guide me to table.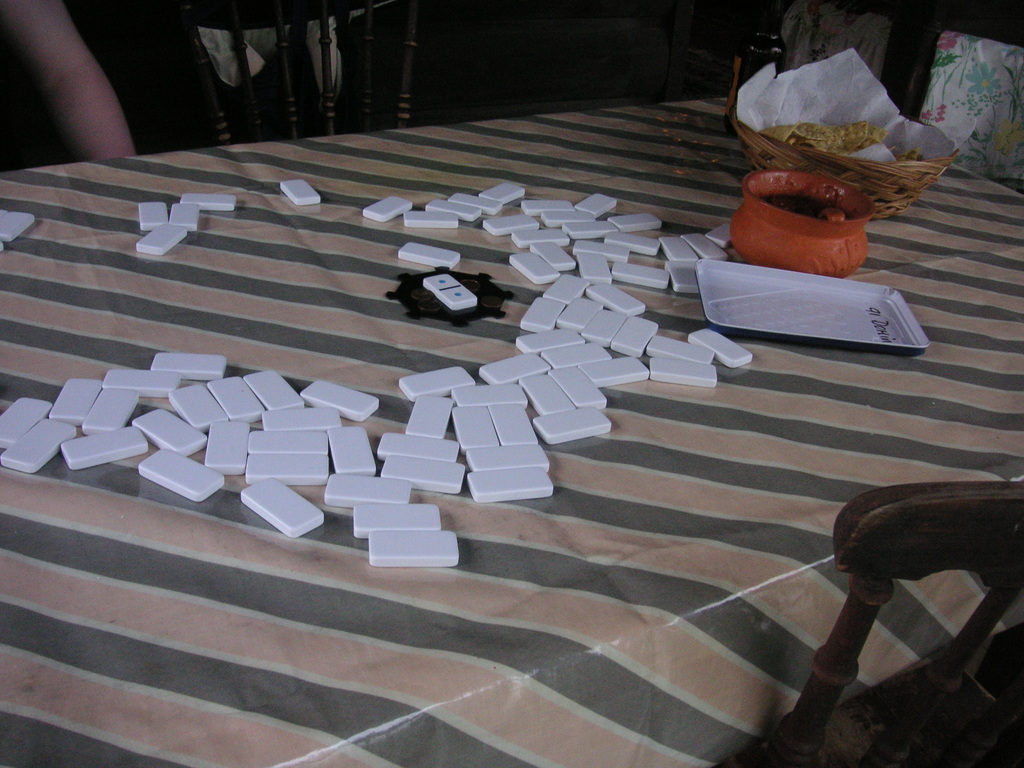
Guidance: x1=0, y1=99, x2=1023, y2=767.
